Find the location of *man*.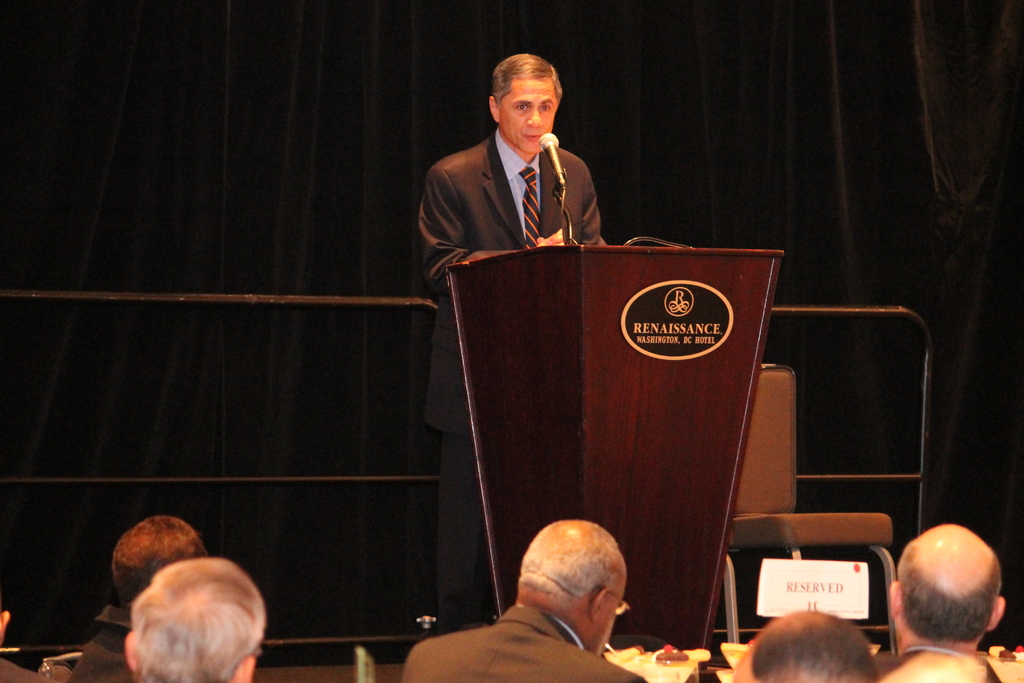
Location: Rect(398, 518, 650, 682).
